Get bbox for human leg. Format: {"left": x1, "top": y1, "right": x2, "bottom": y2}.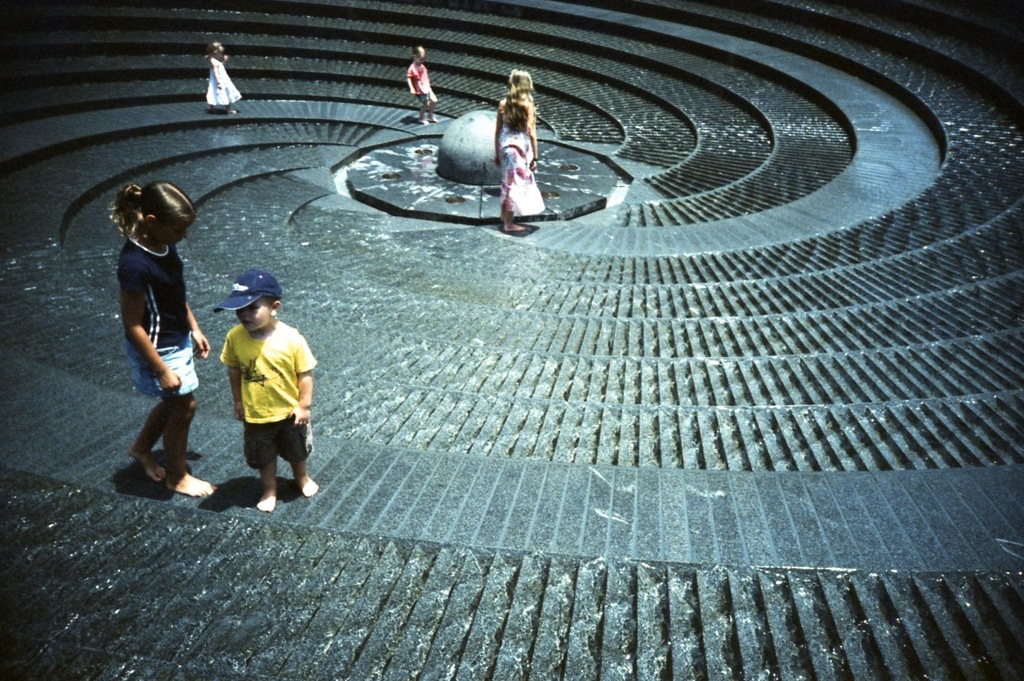
{"left": 507, "top": 141, "right": 522, "bottom": 232}.
